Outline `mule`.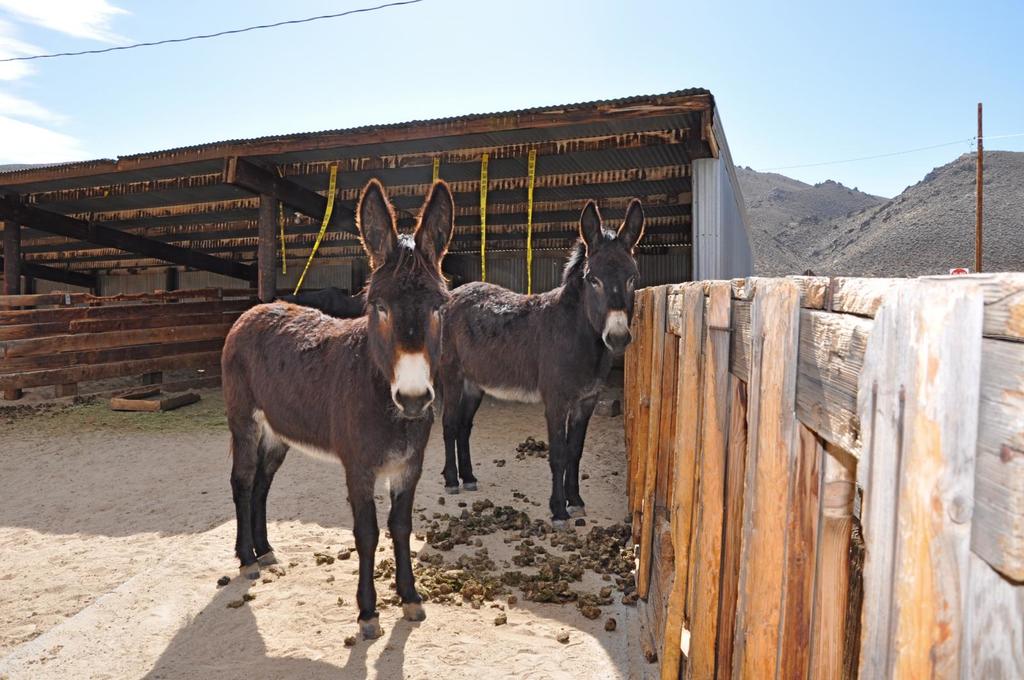
Outline: (left=218, top=177, right=466, bottom=652).
